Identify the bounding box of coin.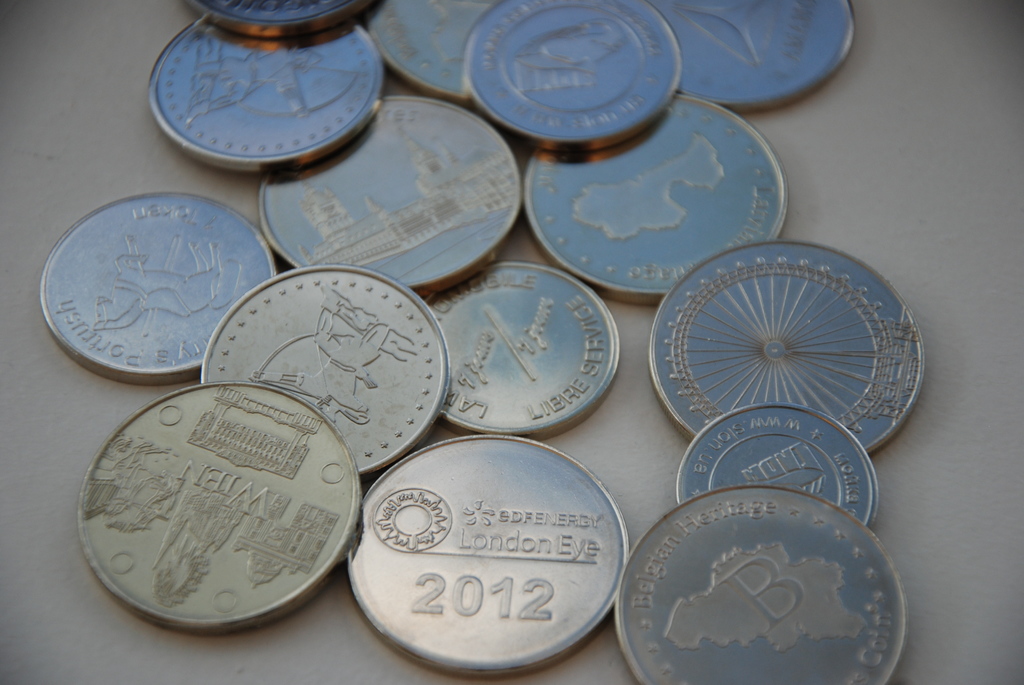
<box>673,400,880,531</box>.
